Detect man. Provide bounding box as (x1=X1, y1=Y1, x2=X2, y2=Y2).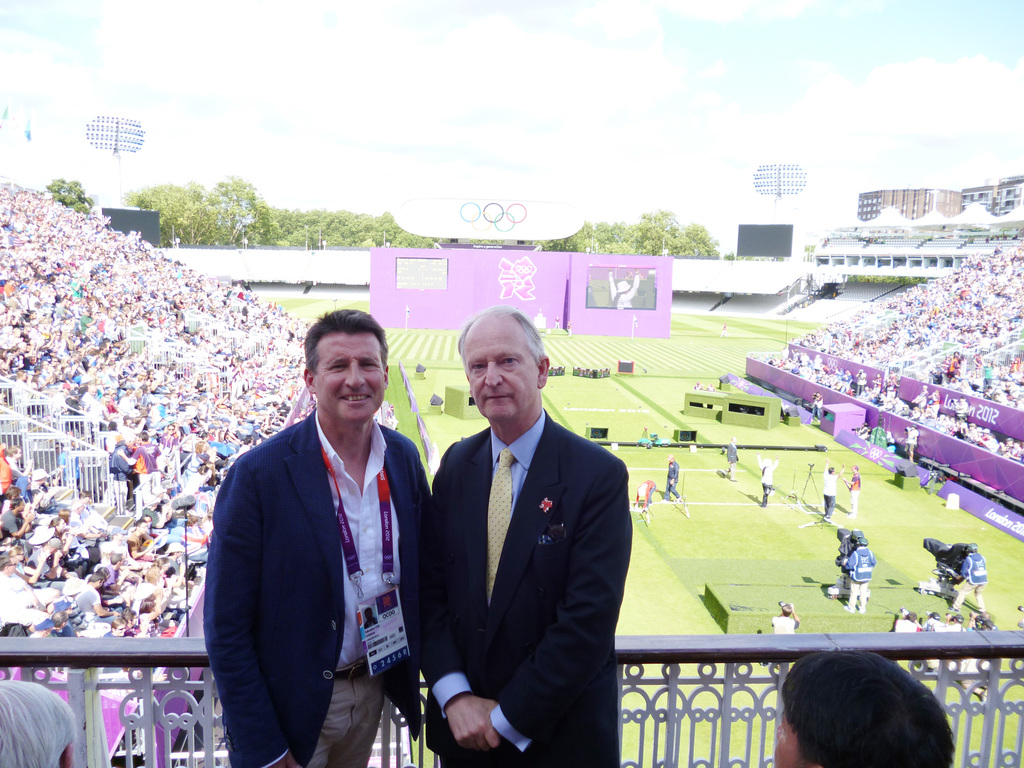
(x1=983, y1=427, x2=992, y2=451).
